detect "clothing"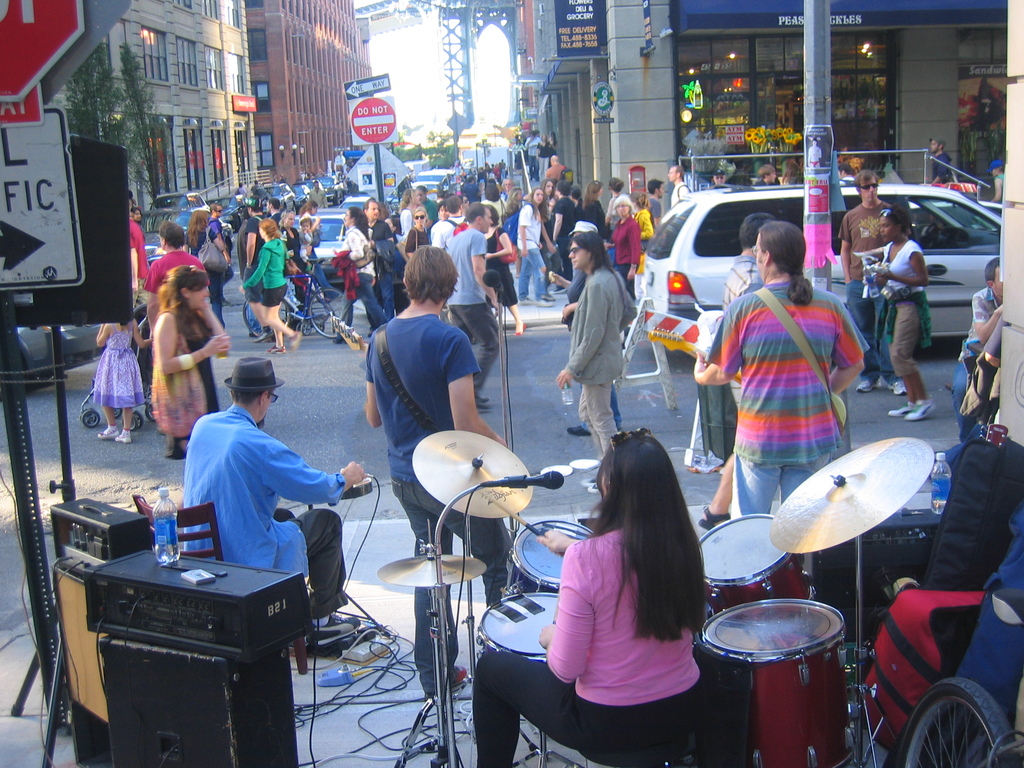
{"x1": 476, "y1": 518, "x2": 721, "y2": 760}
